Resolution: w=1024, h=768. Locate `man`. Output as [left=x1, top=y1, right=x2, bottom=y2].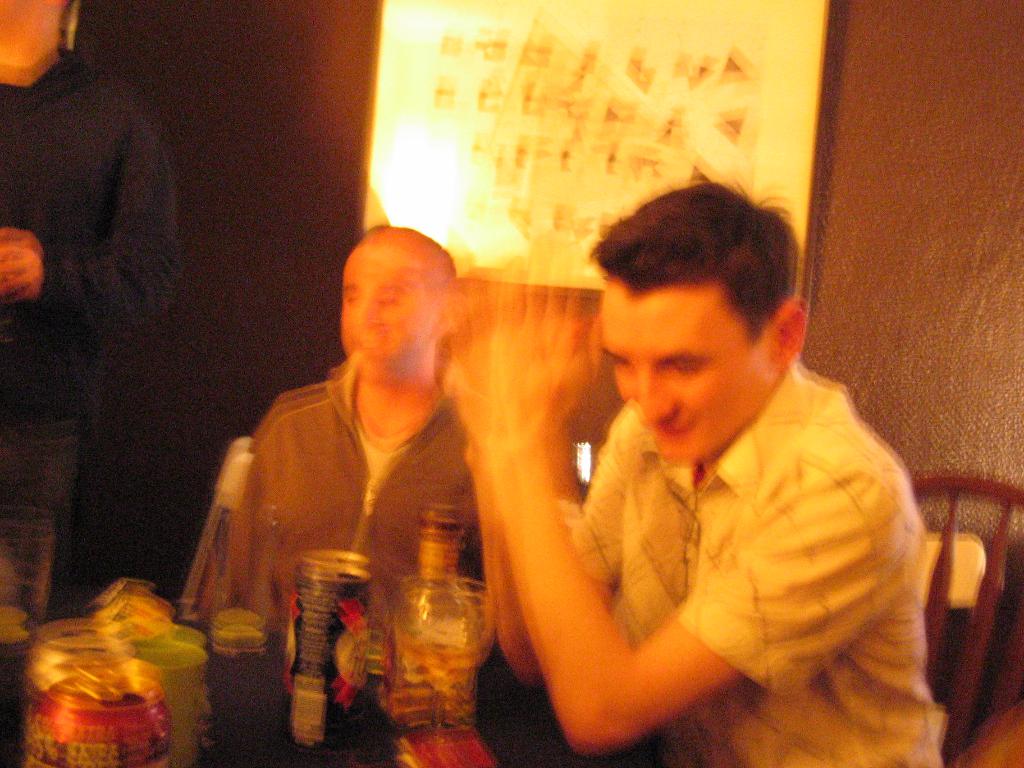
[left=1, top=0, right=187, bottom=647].
